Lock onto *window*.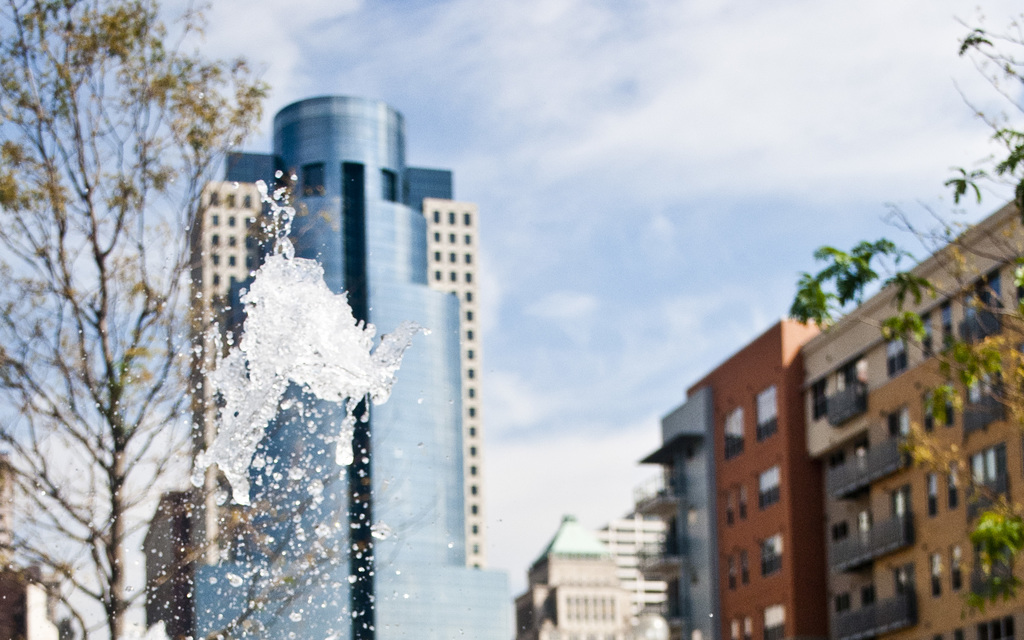
Locked: locate(381, 166, 399, 204).
